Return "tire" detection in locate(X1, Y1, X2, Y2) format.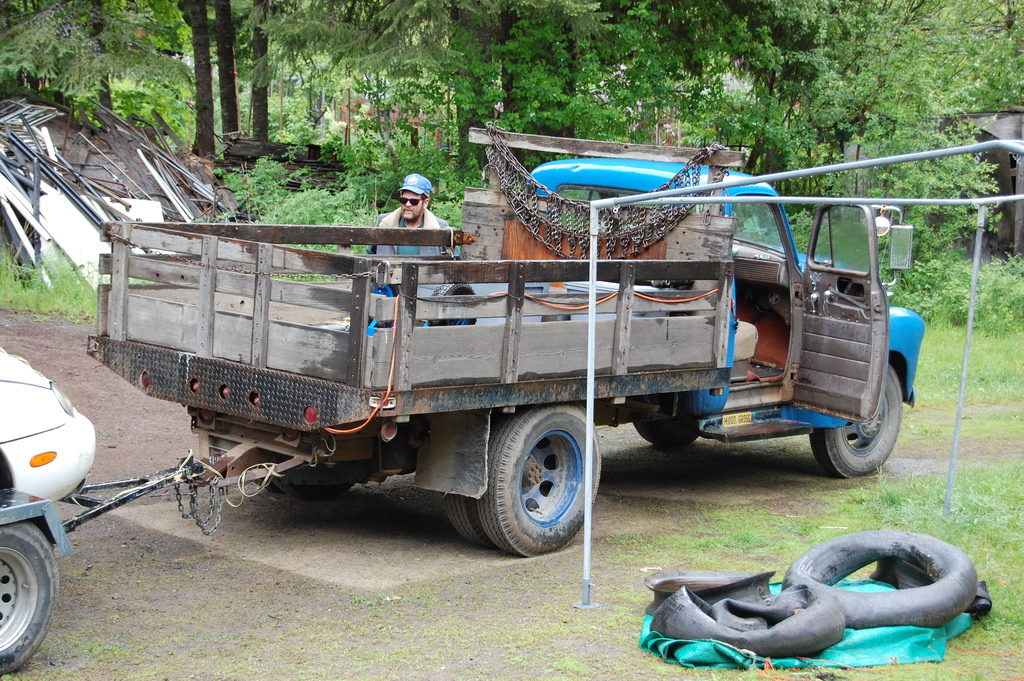
locate(479, 406, 600, 563).
